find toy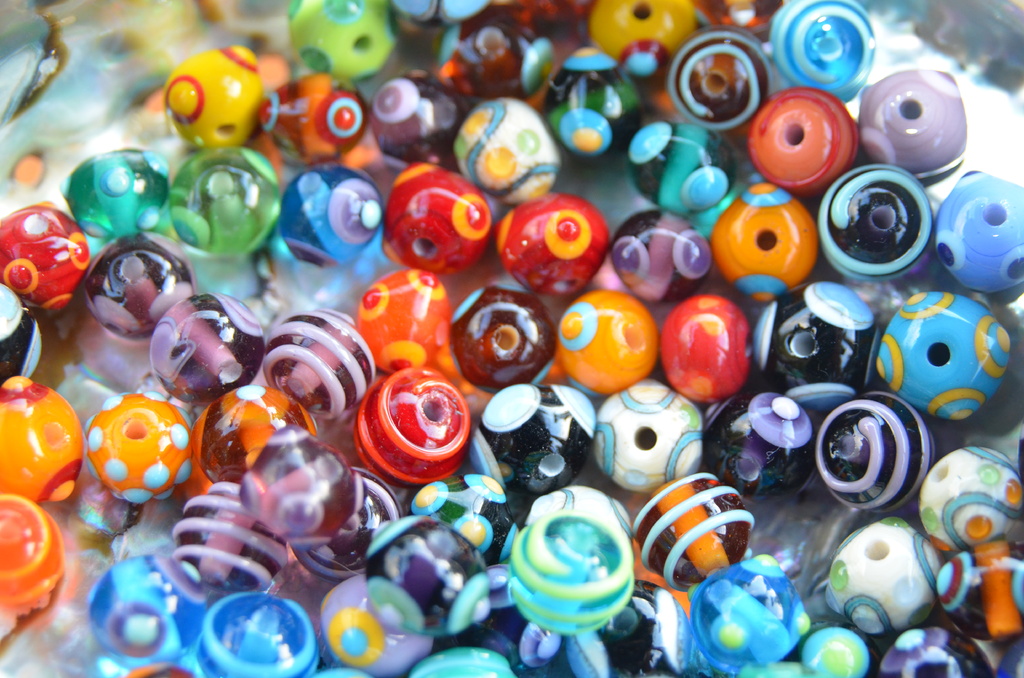
(left=741, top=90, right=860, bottom=195)
